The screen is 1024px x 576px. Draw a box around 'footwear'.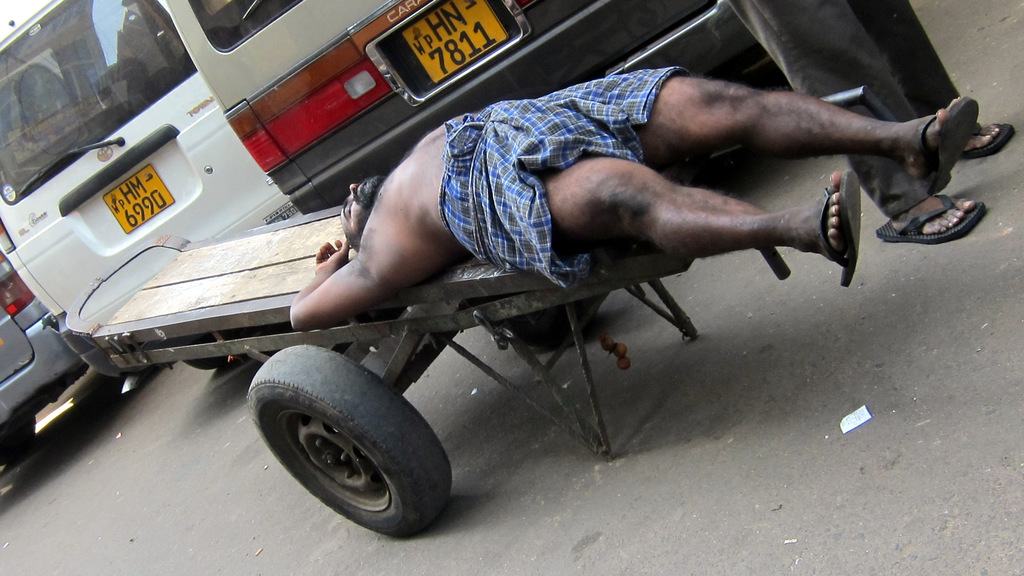
879/169/993/240.
